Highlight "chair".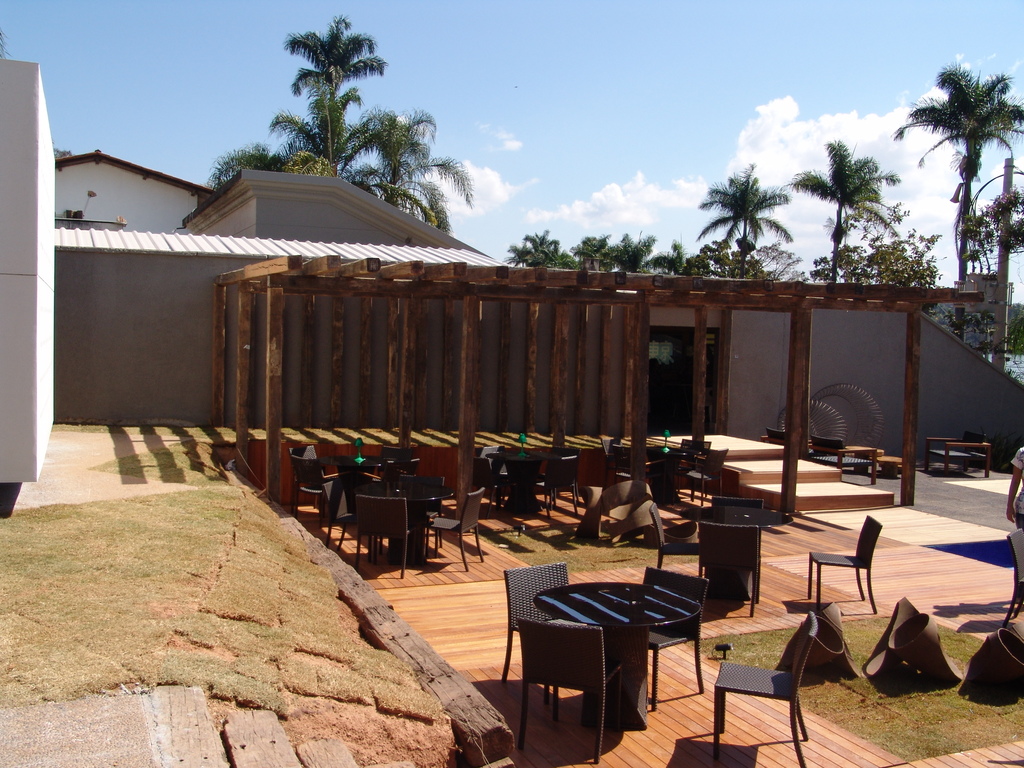
Highlighted region: (x1=701, y1=609, x2=825, y2=763).
